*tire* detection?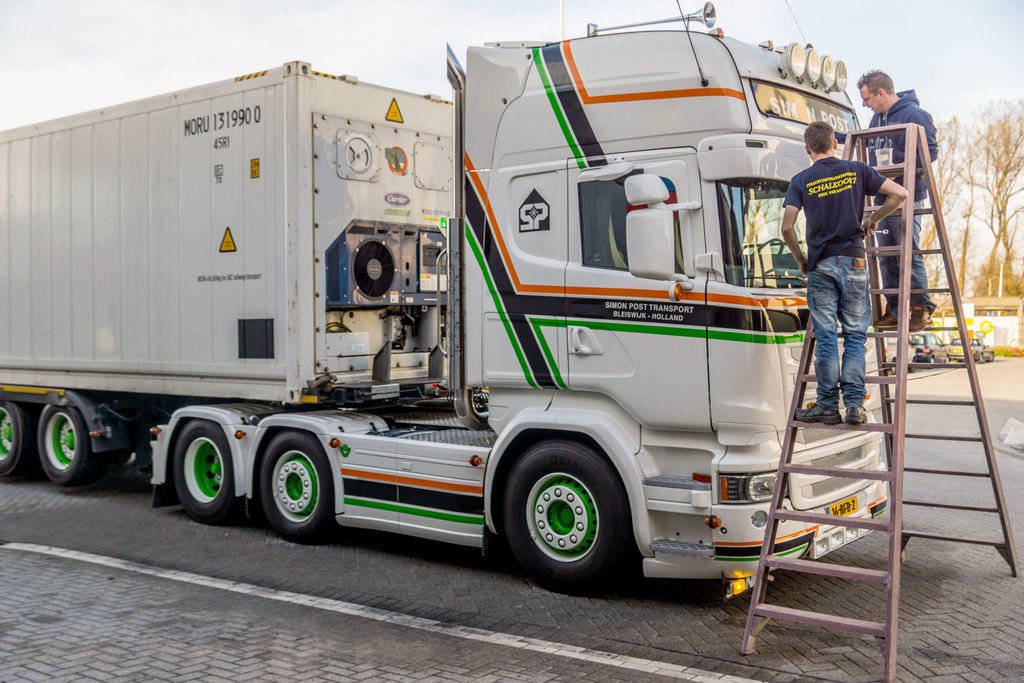
x1=500, y1=440, x2=642, y2=589
